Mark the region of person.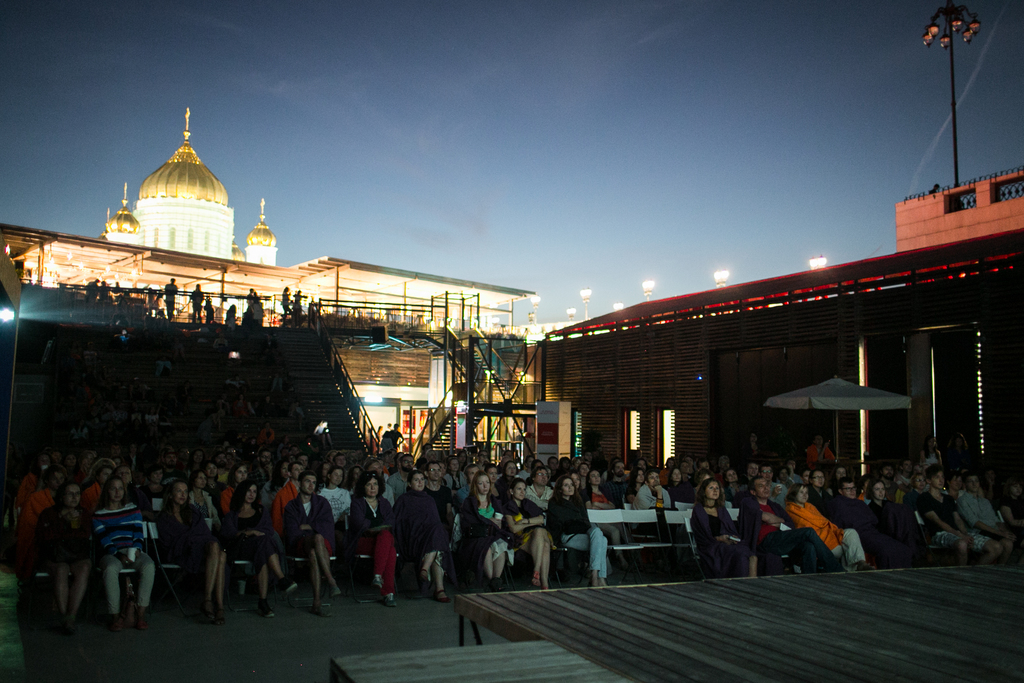
Region: x1=450 y1=472 x2=518 y2=593.
